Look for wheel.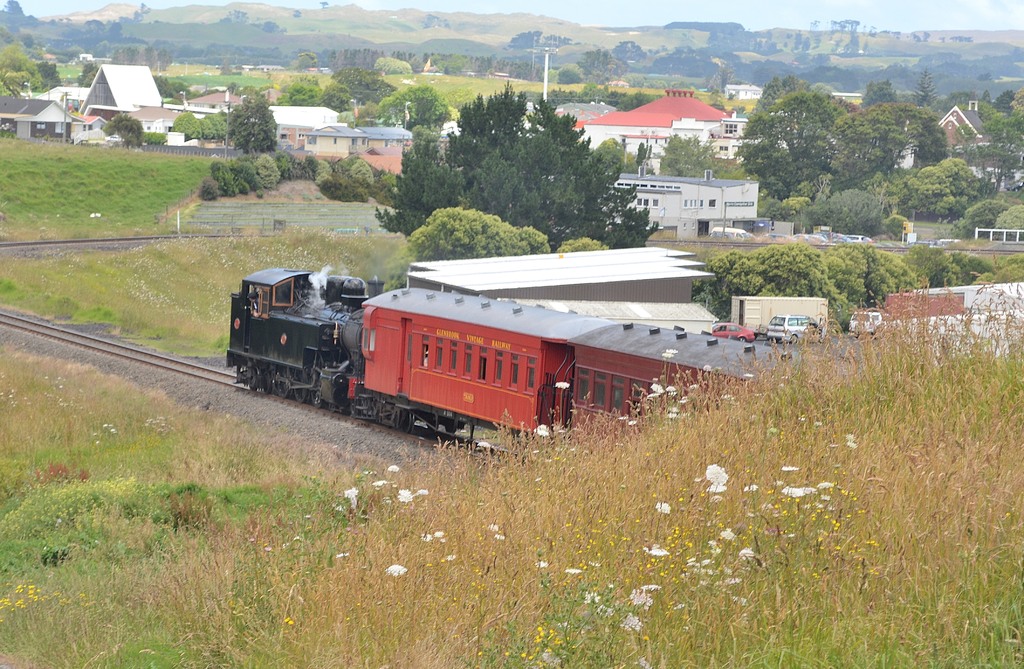
Found: 273/387/286/397.
